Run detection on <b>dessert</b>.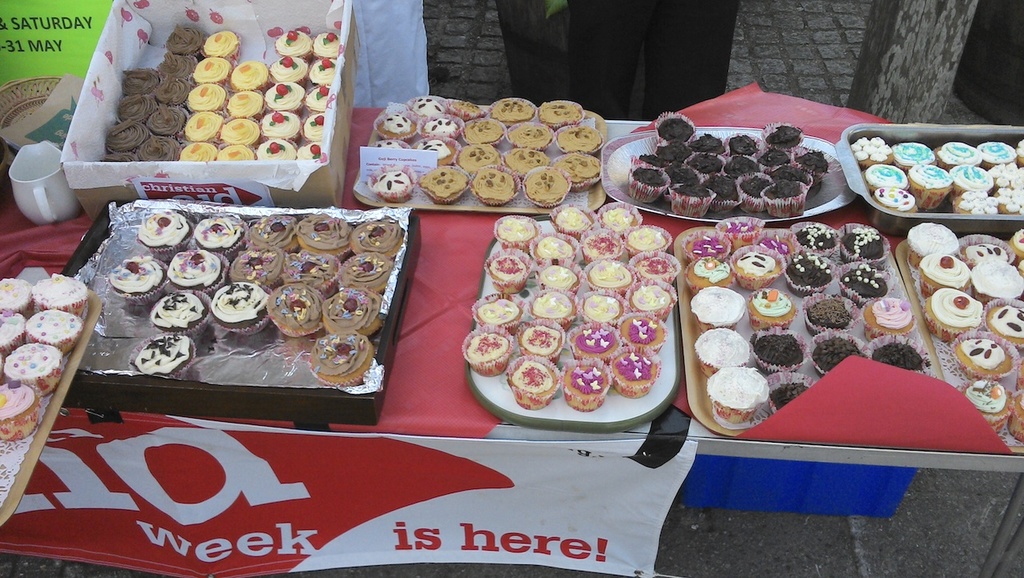
Result: [561, 120, 599, 149].
